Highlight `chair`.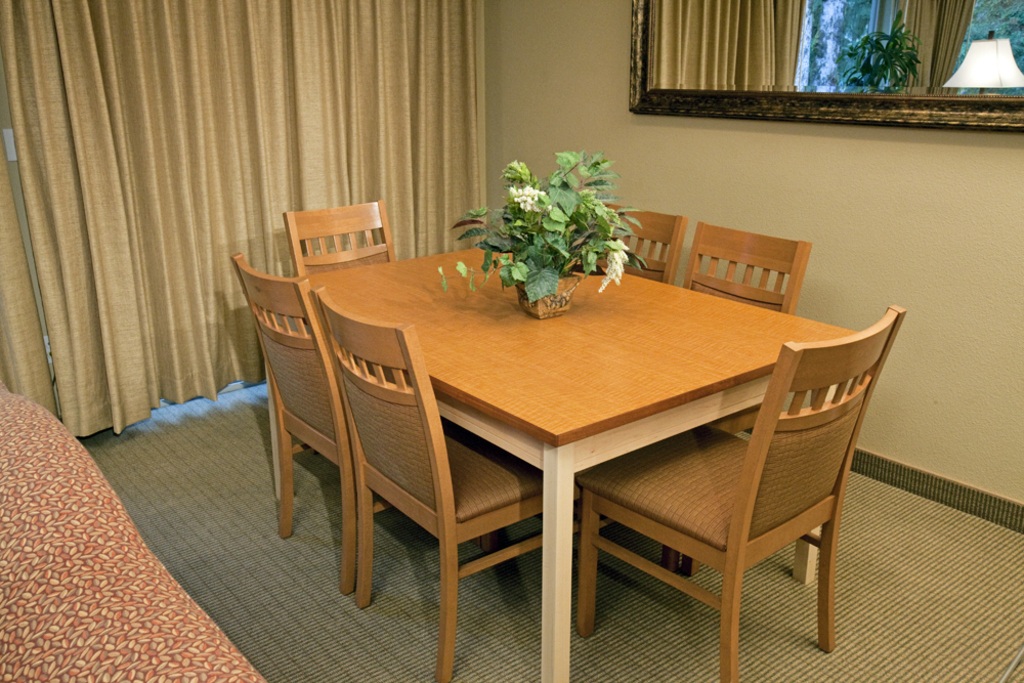
Highlighted region: (left=285, top=198, right=411, bottom=309).
